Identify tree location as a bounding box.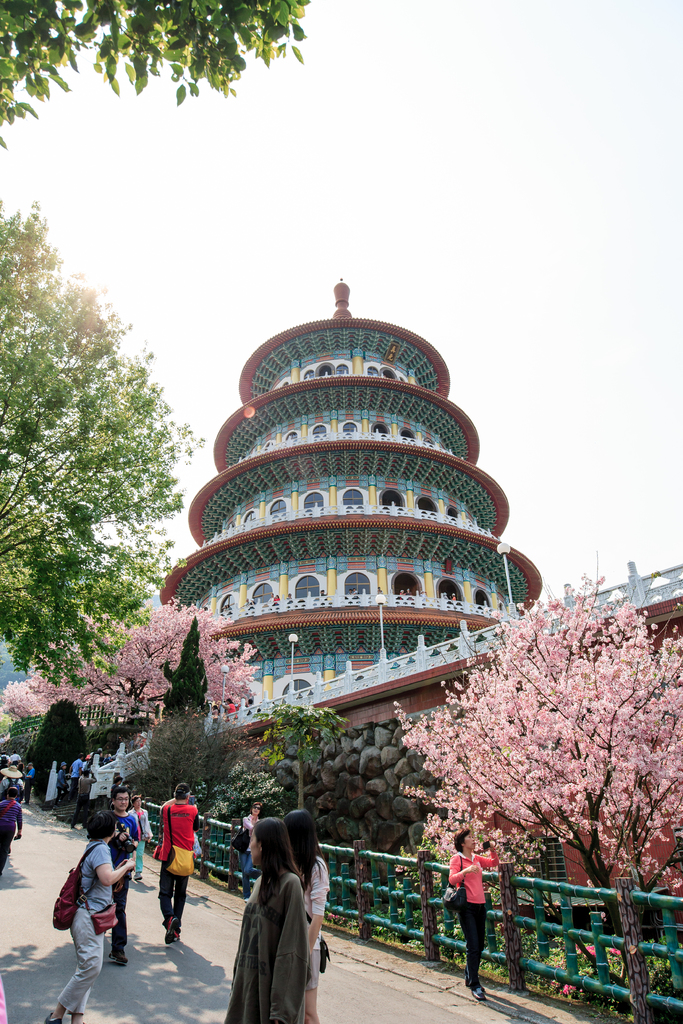
BBox(393, 567, 682, 987).
